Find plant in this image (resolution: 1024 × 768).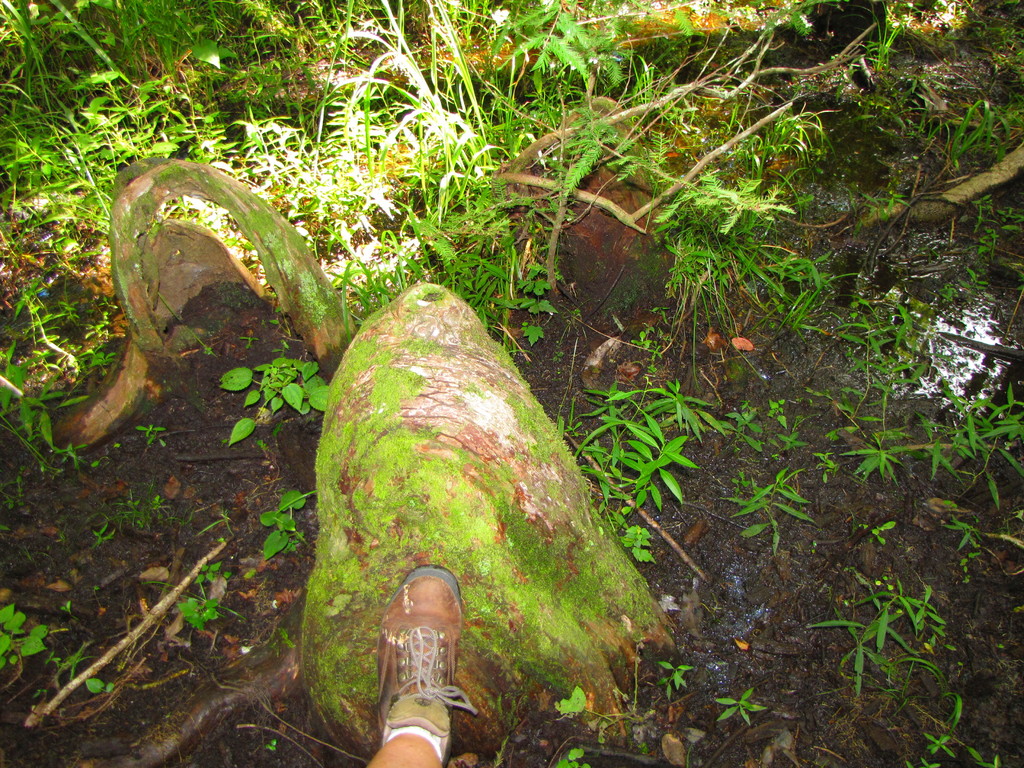
rect(847, 0, 922, 90).
